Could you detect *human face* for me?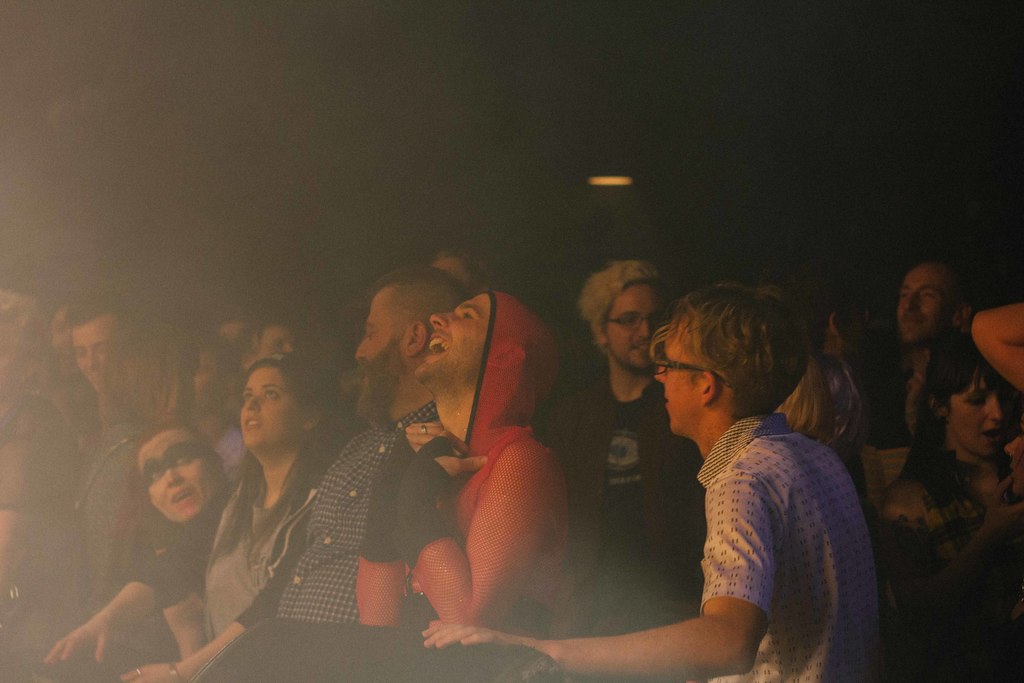
Detection result: (left=414, top=295, right=483, bottom=391).
